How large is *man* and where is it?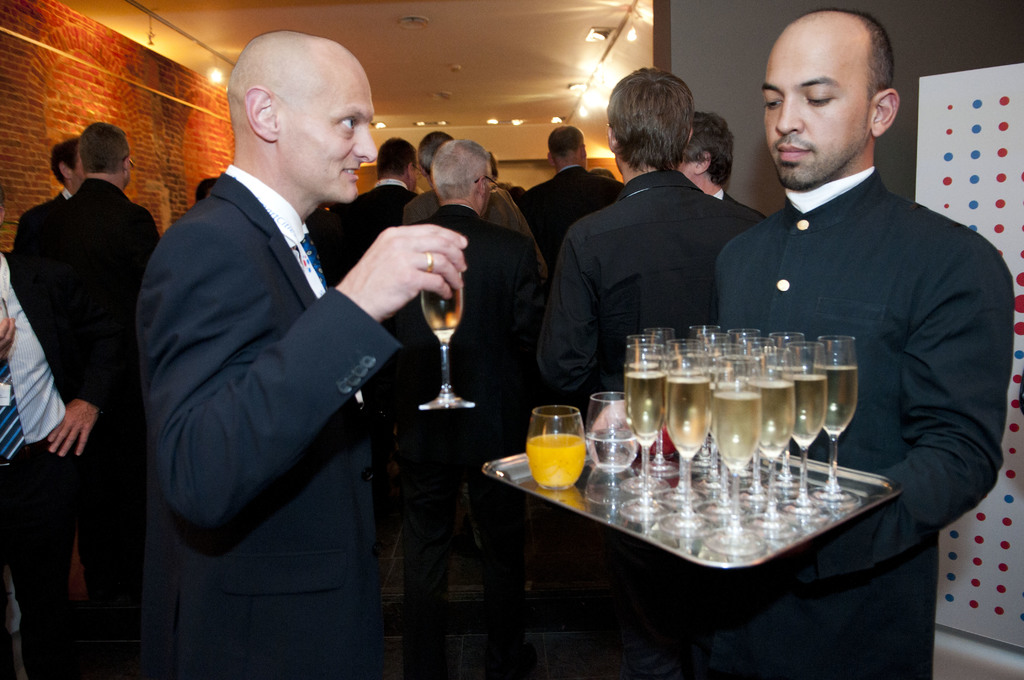
Bounding box: <box>335,138,423,486</box>.
